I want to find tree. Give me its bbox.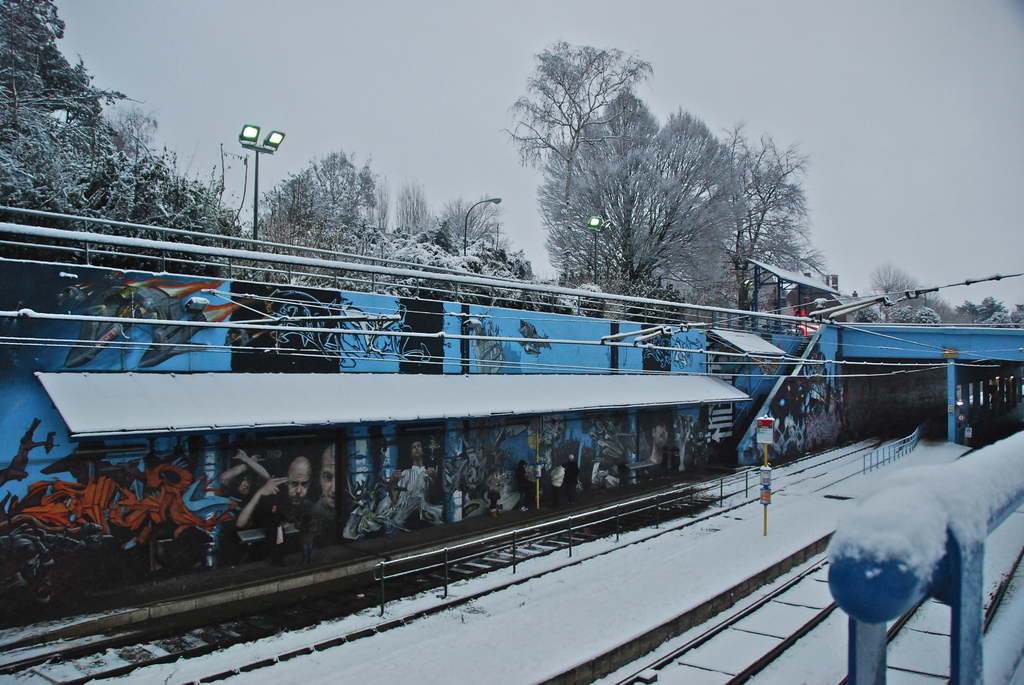
x1=484 y1=39 x2=654 y2=292.
